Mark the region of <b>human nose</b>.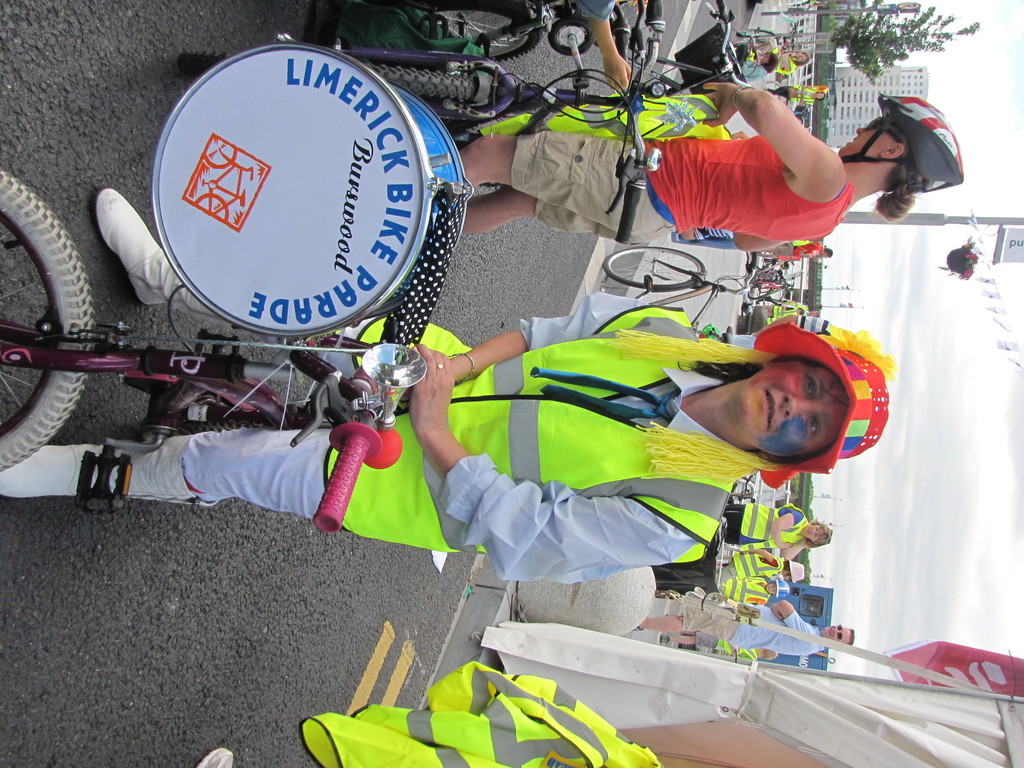
Region: 781/393/815/419.
